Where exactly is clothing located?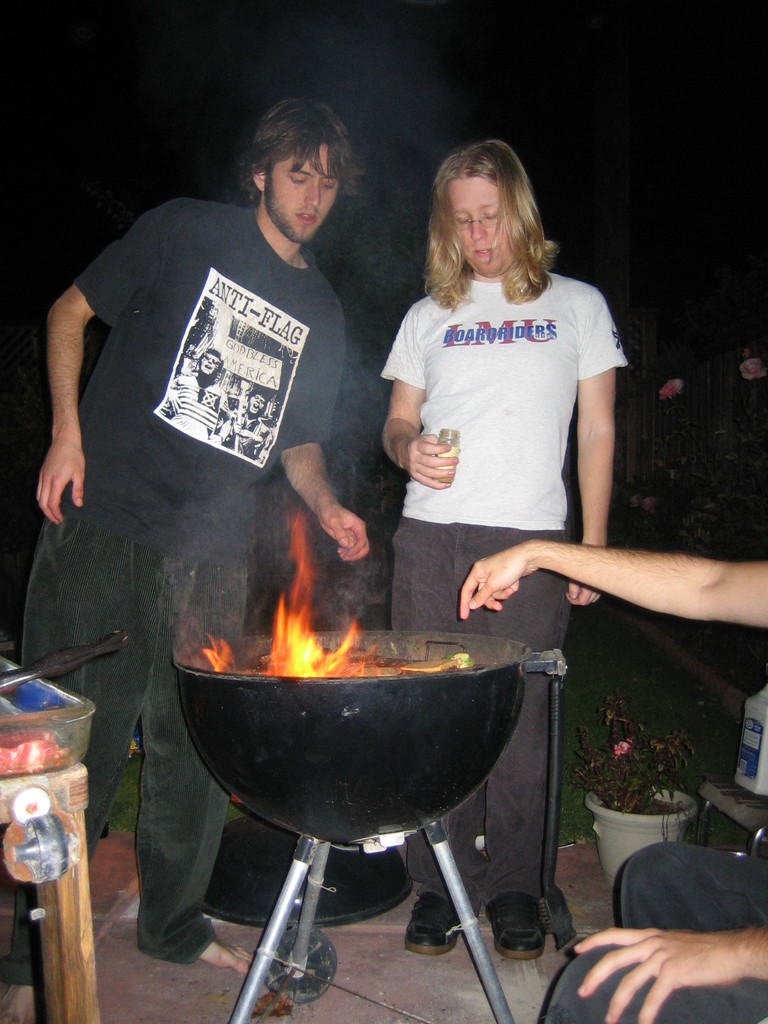
Its bounding box is bbox=(541, 844, 767, 1023).
